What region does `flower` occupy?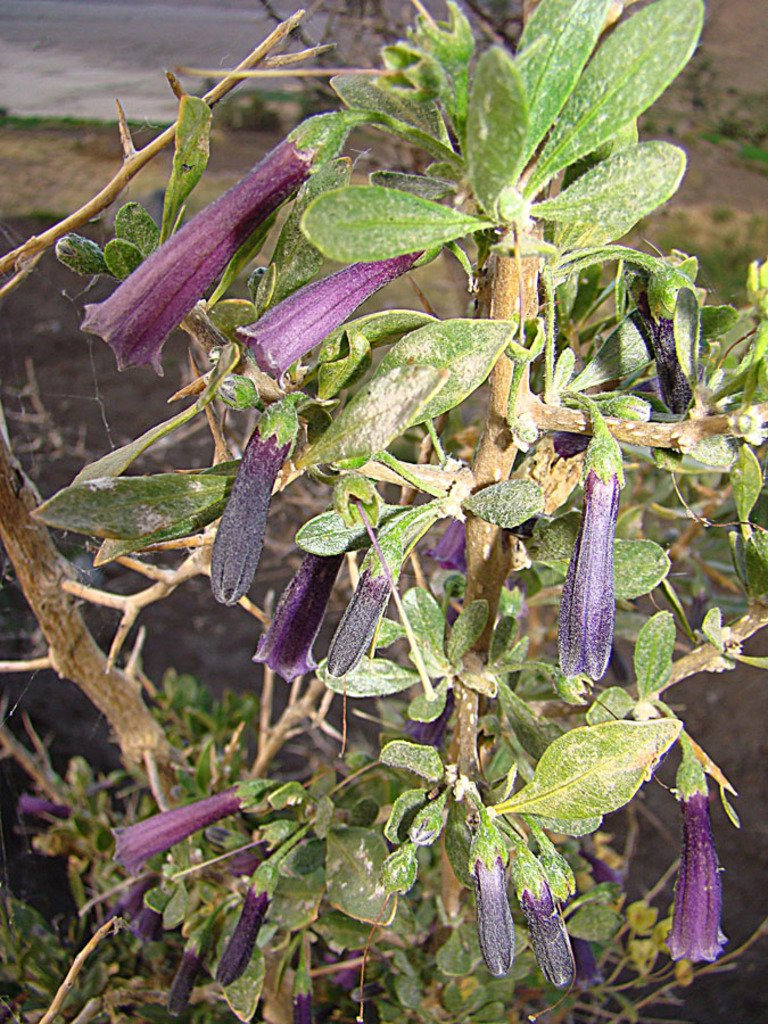
71:102:382:366.
